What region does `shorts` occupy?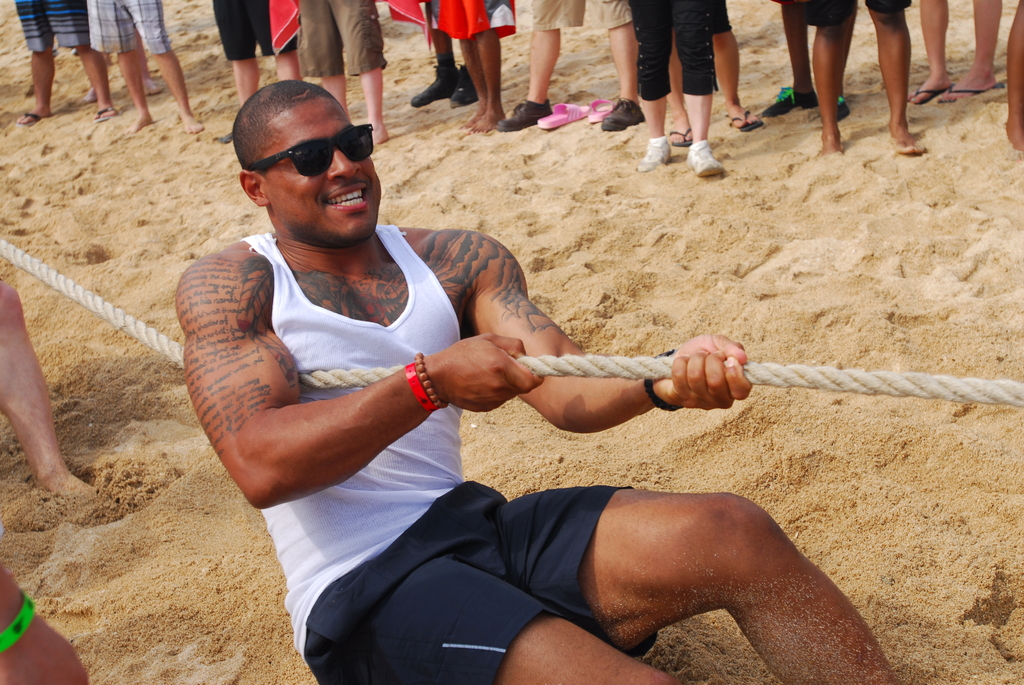
{"left": 92, "top": 0, "right": 170, "bottom": 54}.
